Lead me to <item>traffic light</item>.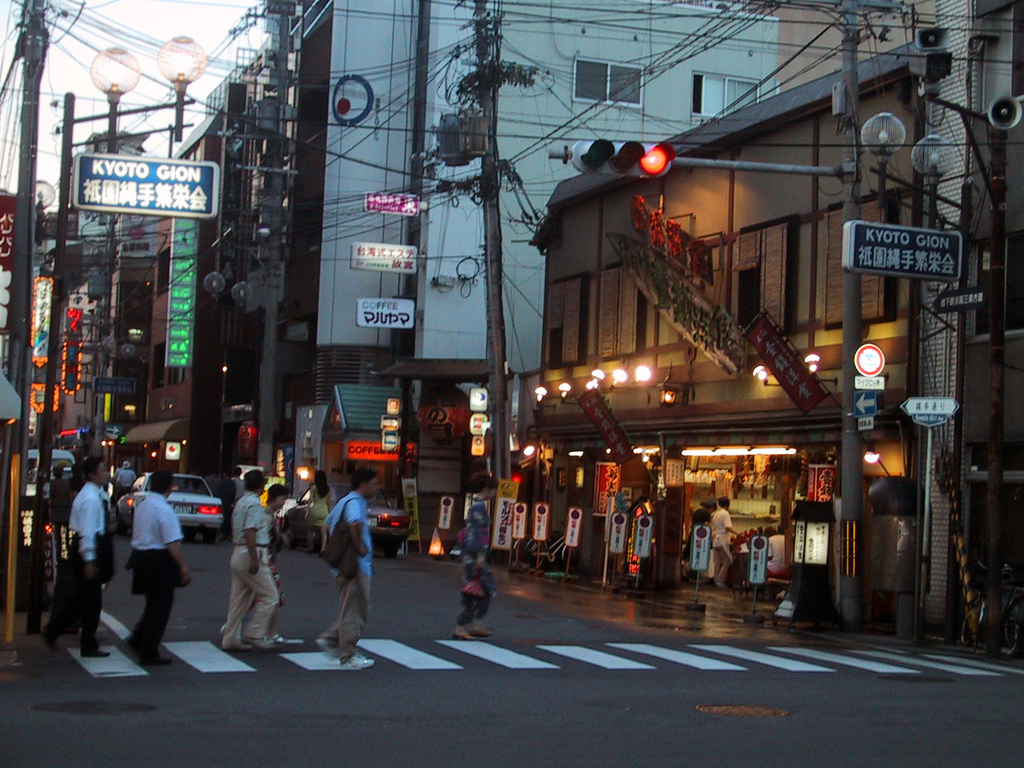
Lead to 572:138:676:177.
